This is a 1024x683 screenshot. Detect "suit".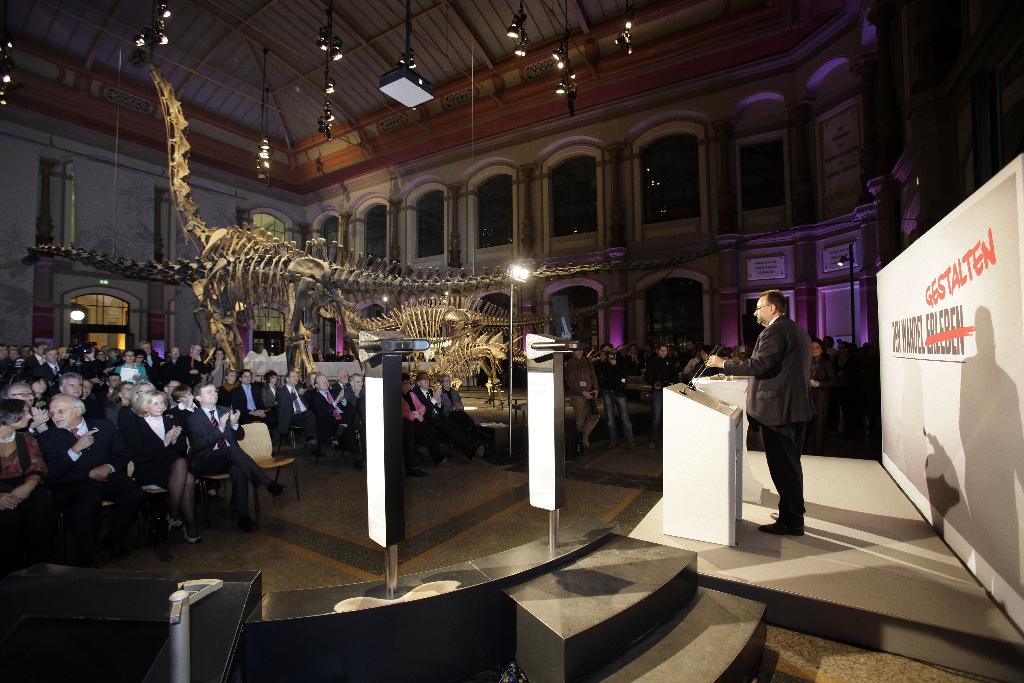
x1=311, y1=385, x2=341, y2=431.
